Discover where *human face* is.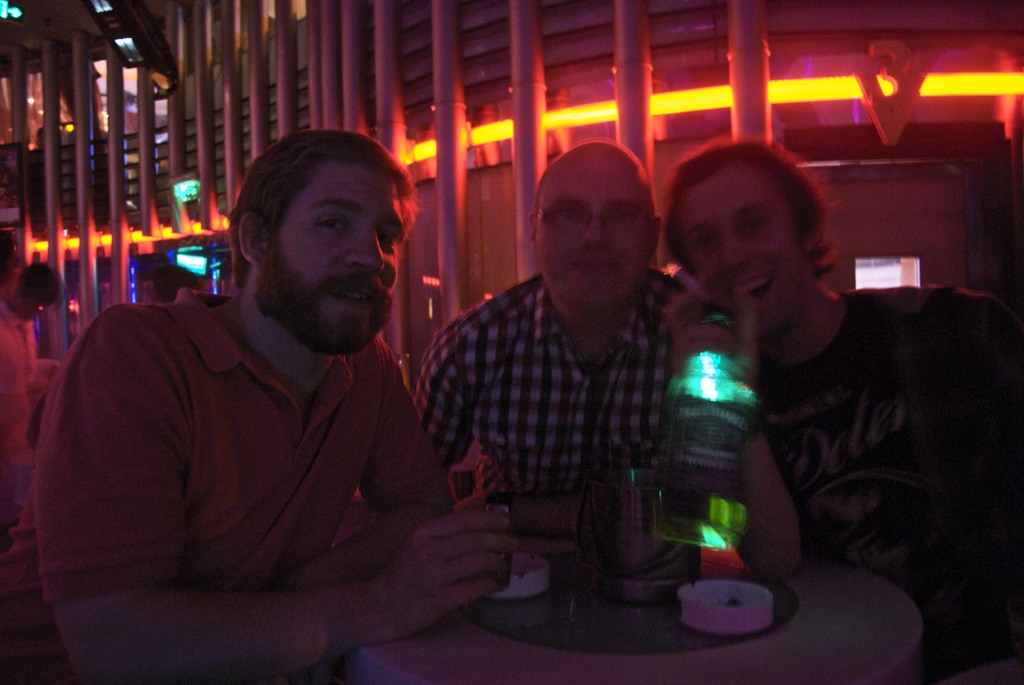
Discovered at [left=1, top=240, right=22, bottom=295].
